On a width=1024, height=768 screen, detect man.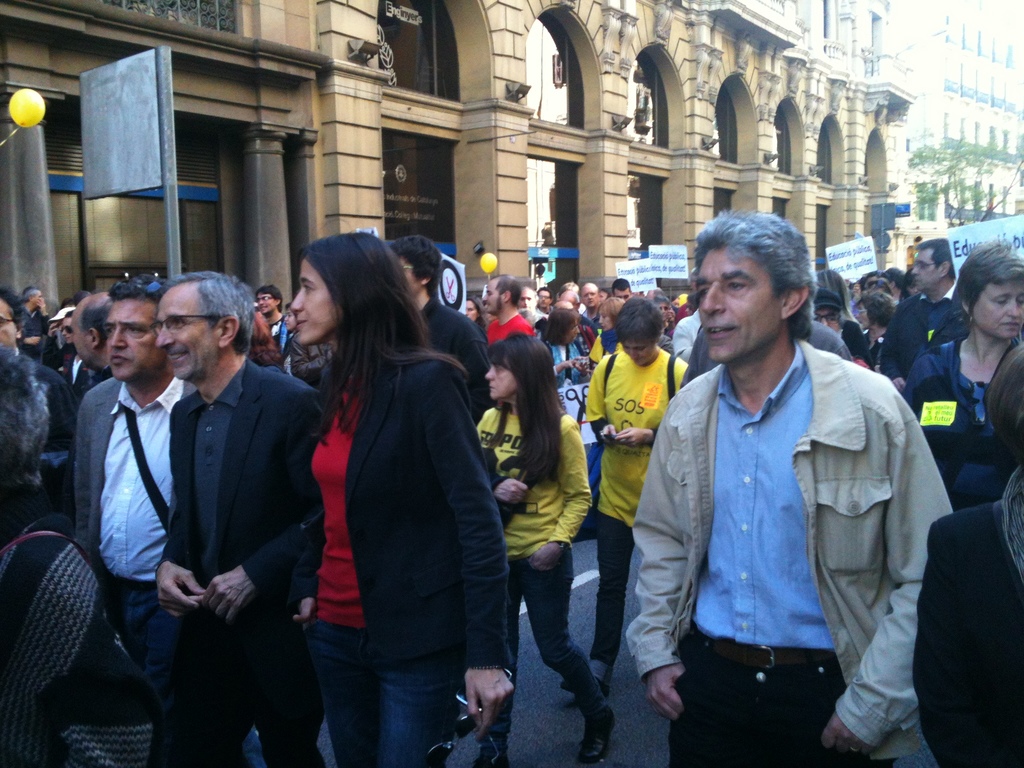
Rect(20, 287, 50, 360).
